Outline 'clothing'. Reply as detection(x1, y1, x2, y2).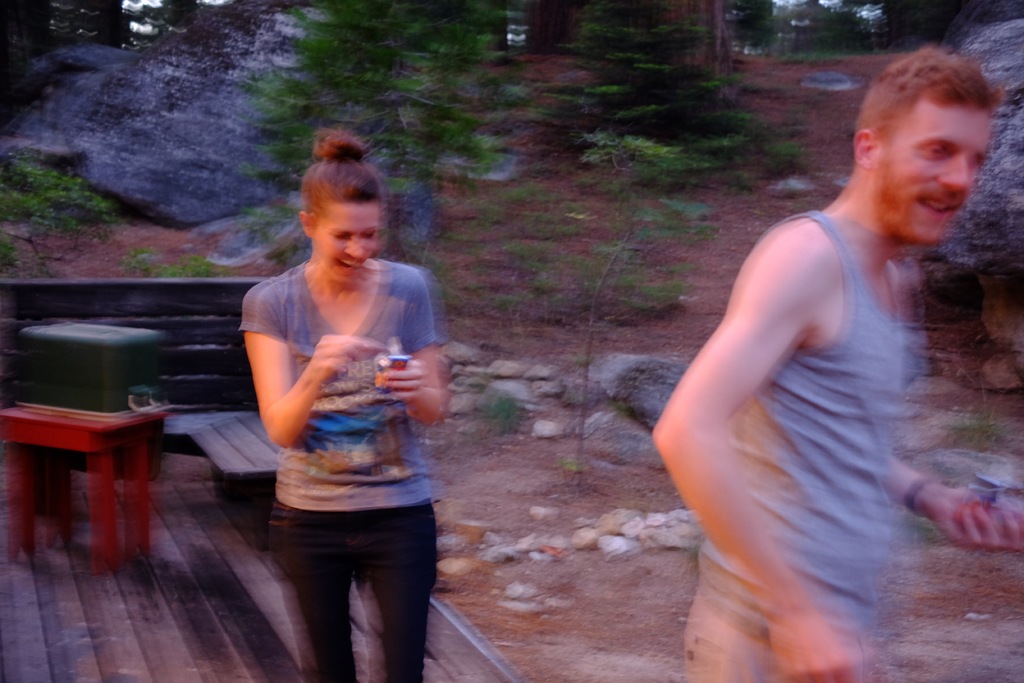
detection(687, 138, 980, 646).
